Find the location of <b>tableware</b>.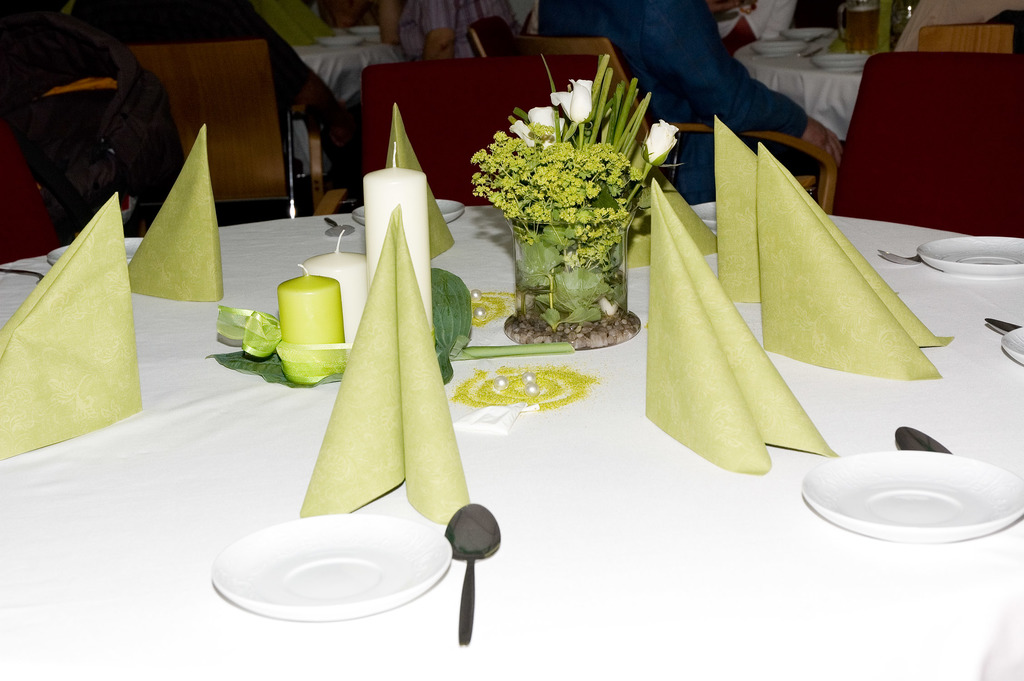
Location: bbox(980, 315, 1018, 334).
